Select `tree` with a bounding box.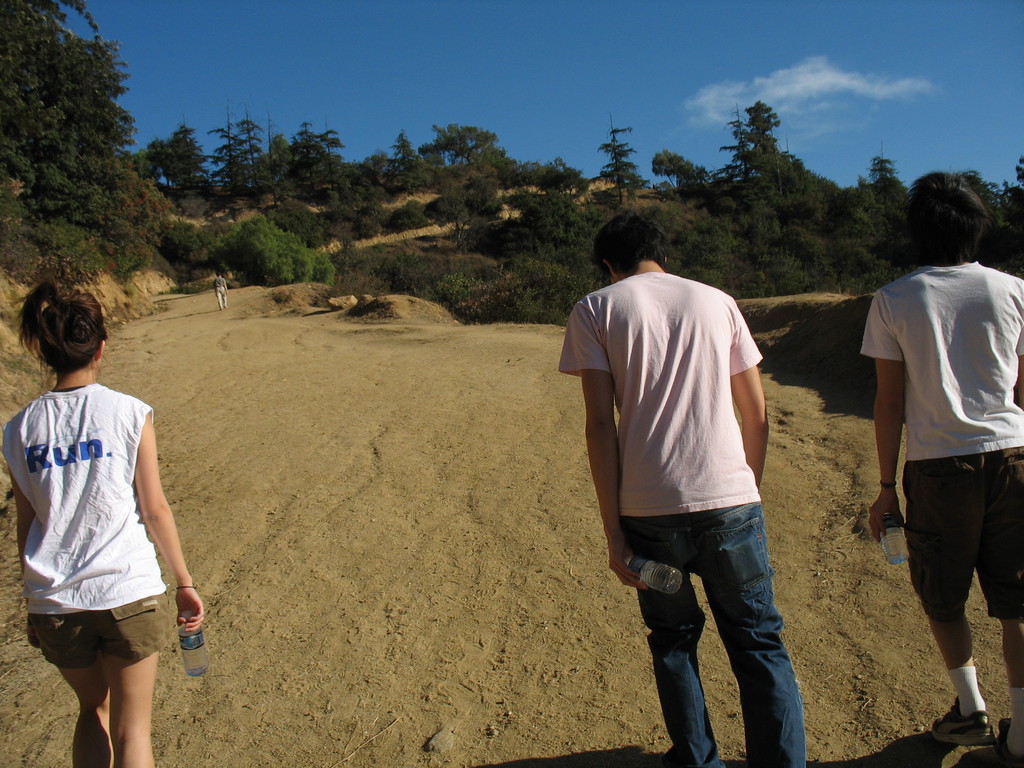
{"left": 717, "top": 97, "right": 869, "bottom": 208}.
